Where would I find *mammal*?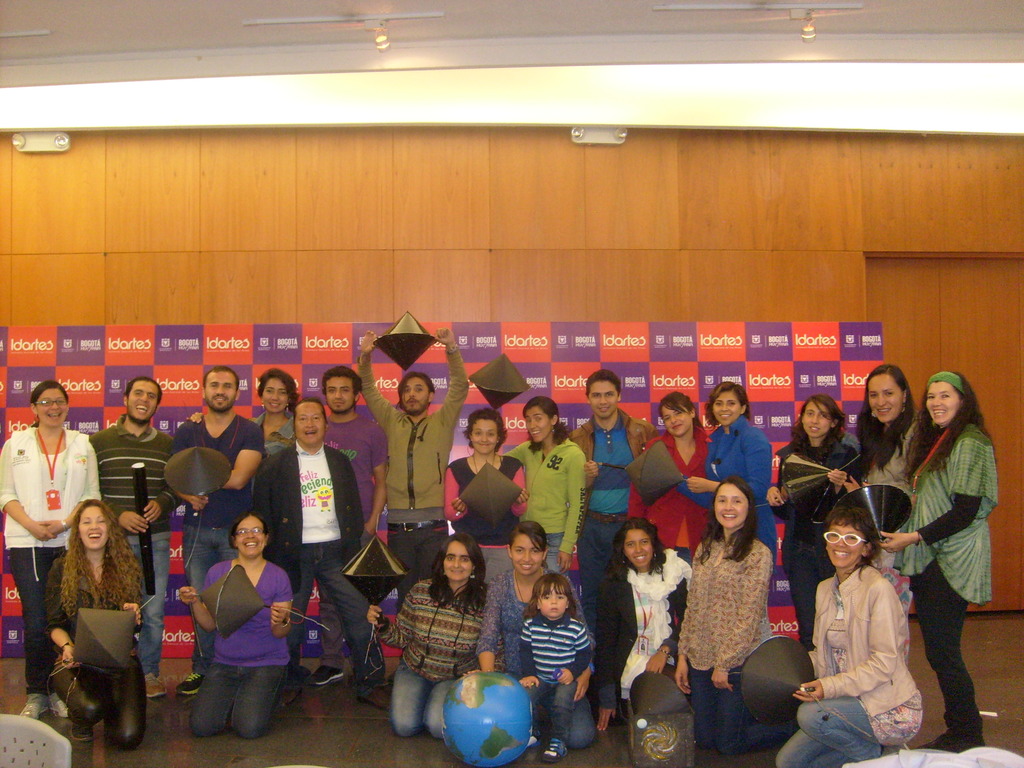
At 96 373 175 693.
